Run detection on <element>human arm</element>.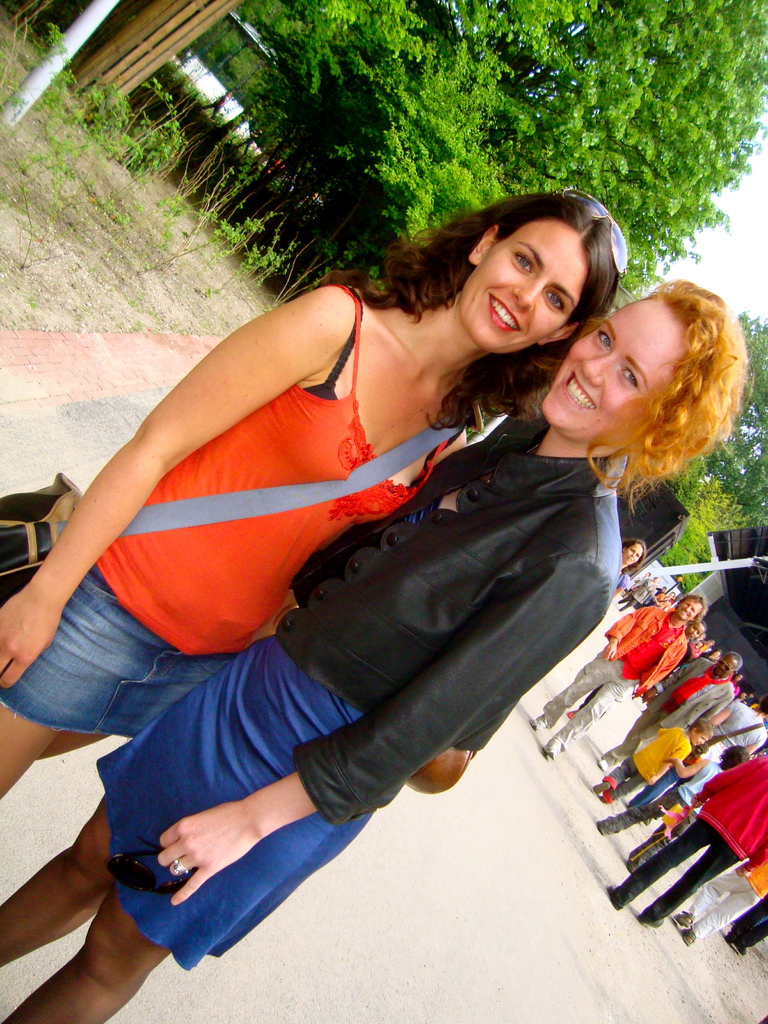
Result: [432,427,465,468].
